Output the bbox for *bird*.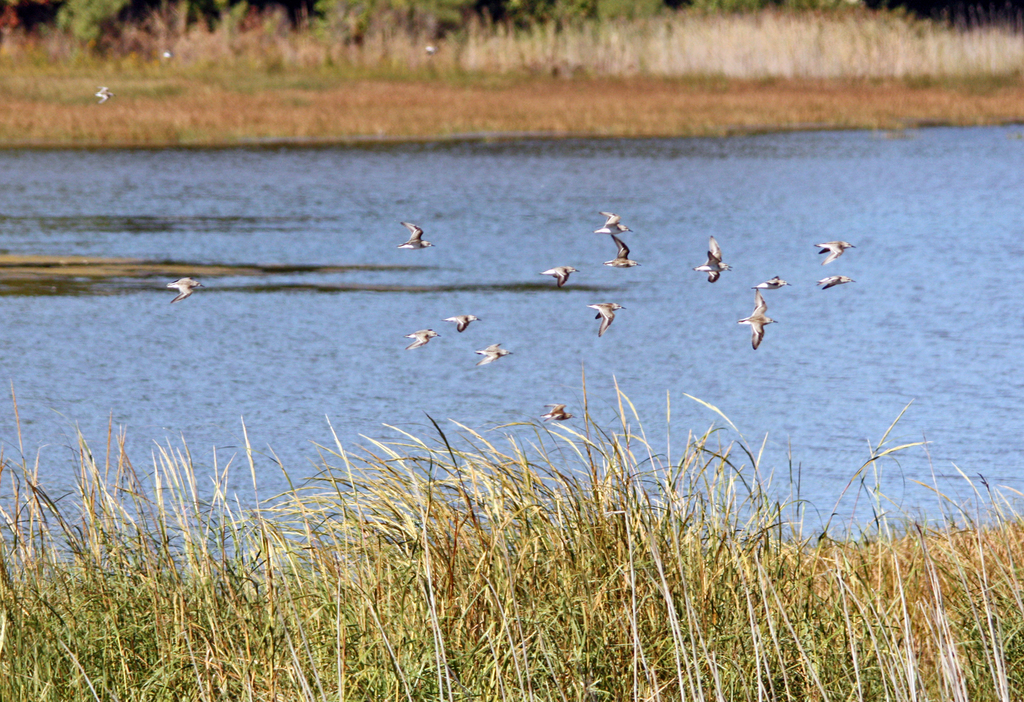
819/275/854/286.
